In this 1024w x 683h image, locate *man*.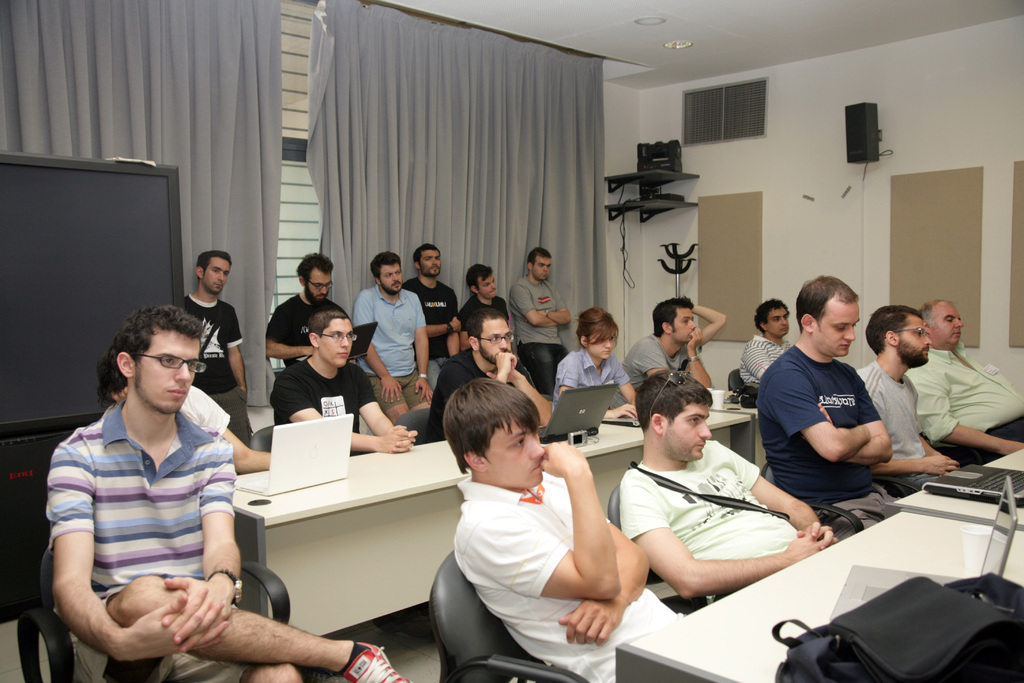
Bounding box: 620:363:833:612.
